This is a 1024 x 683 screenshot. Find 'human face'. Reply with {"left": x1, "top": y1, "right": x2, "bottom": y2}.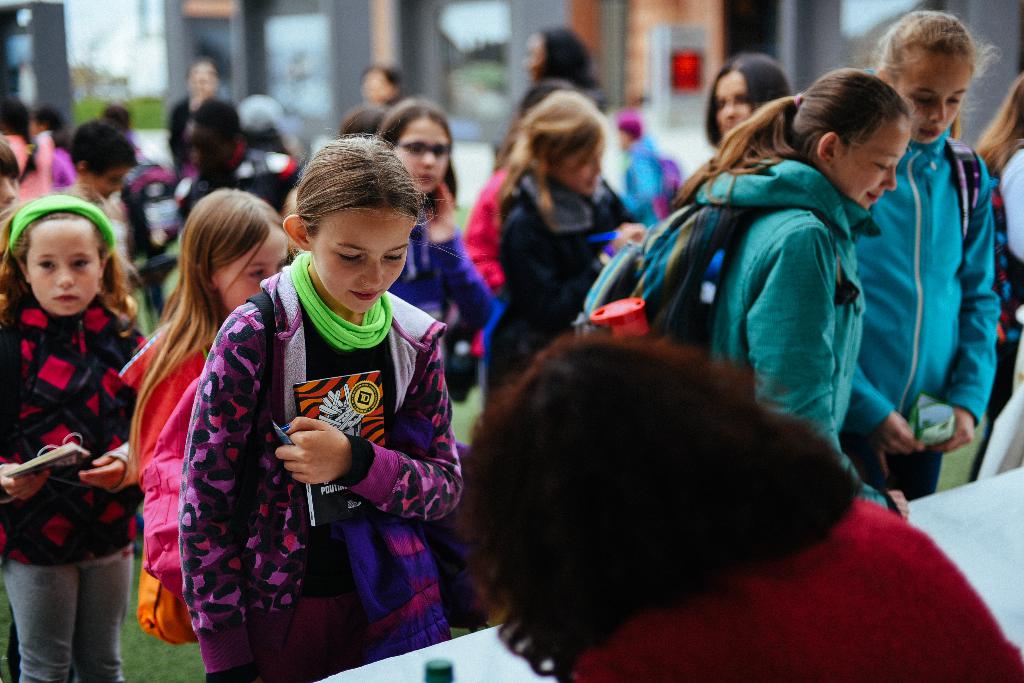
{"left": 28, "top": 214, "right": 101, "bottom": 310}.
